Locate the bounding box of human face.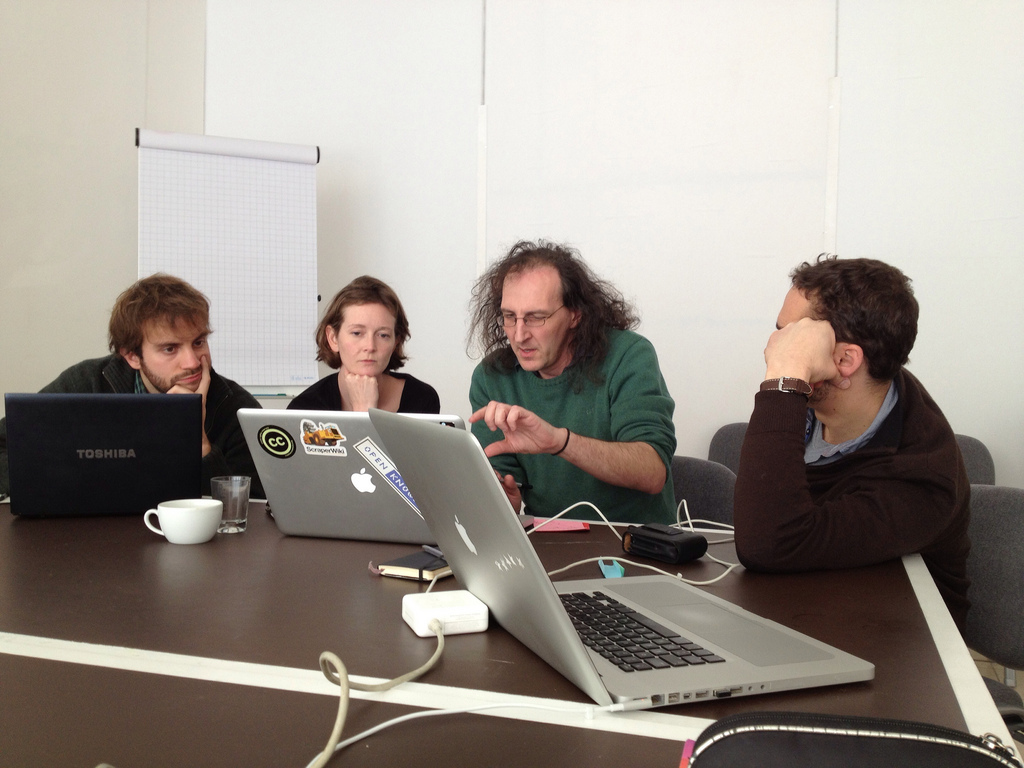
Bounding box: [left=340, top=304, right=396, bottom=373].
